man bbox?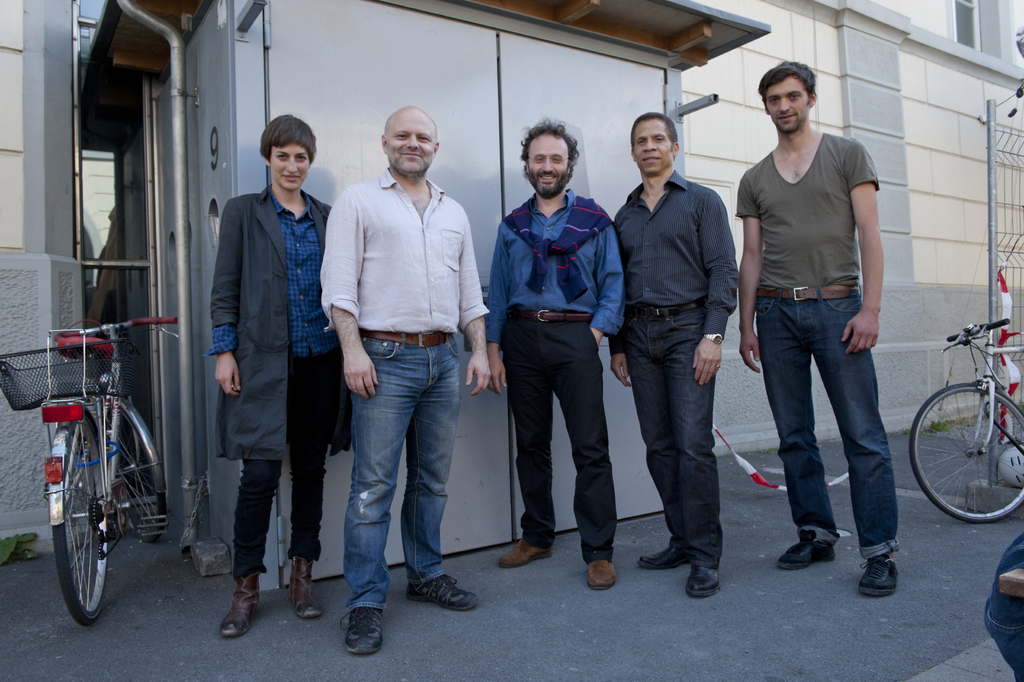
(x1=337, y1=104, x2=490, y2=655)
